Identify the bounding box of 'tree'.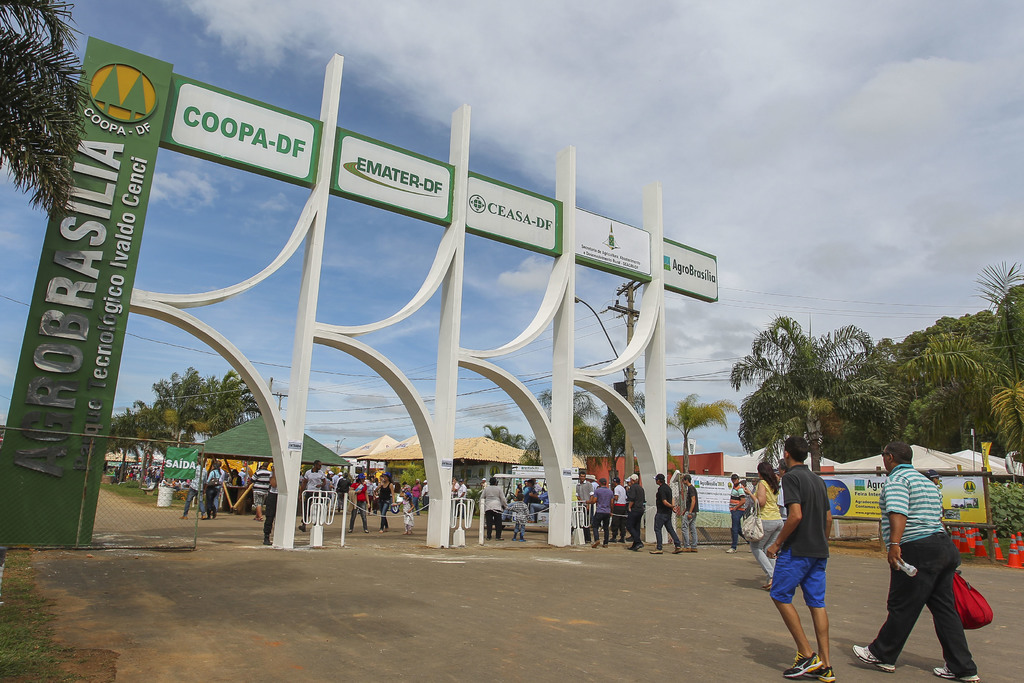
bbox=(483, 422, 528, 448).
